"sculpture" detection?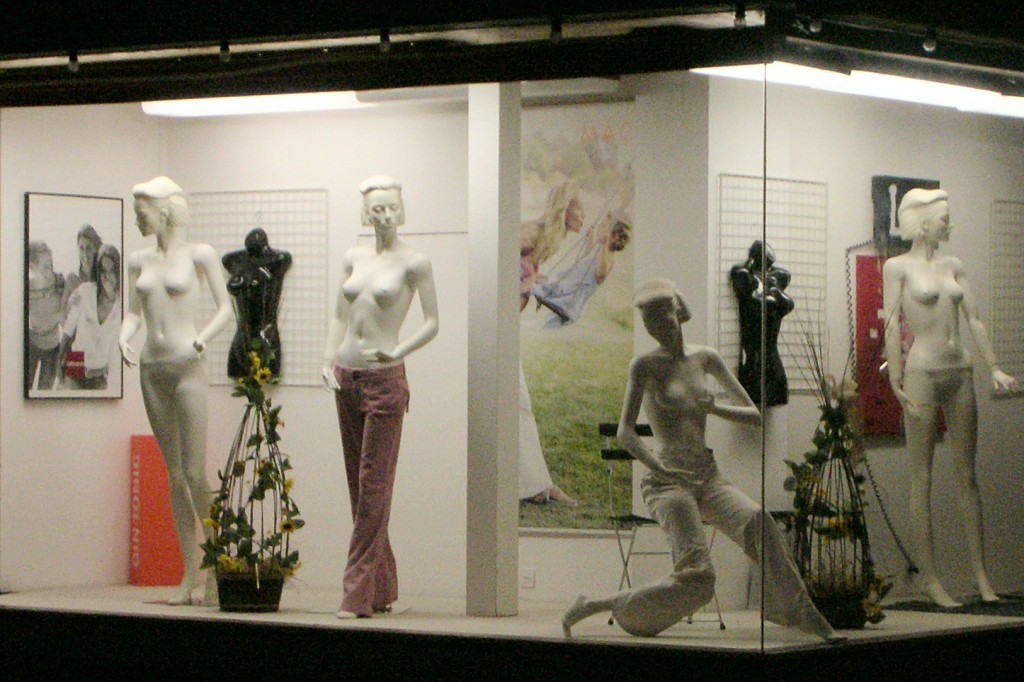
box=[618, 266, 811, 648]
